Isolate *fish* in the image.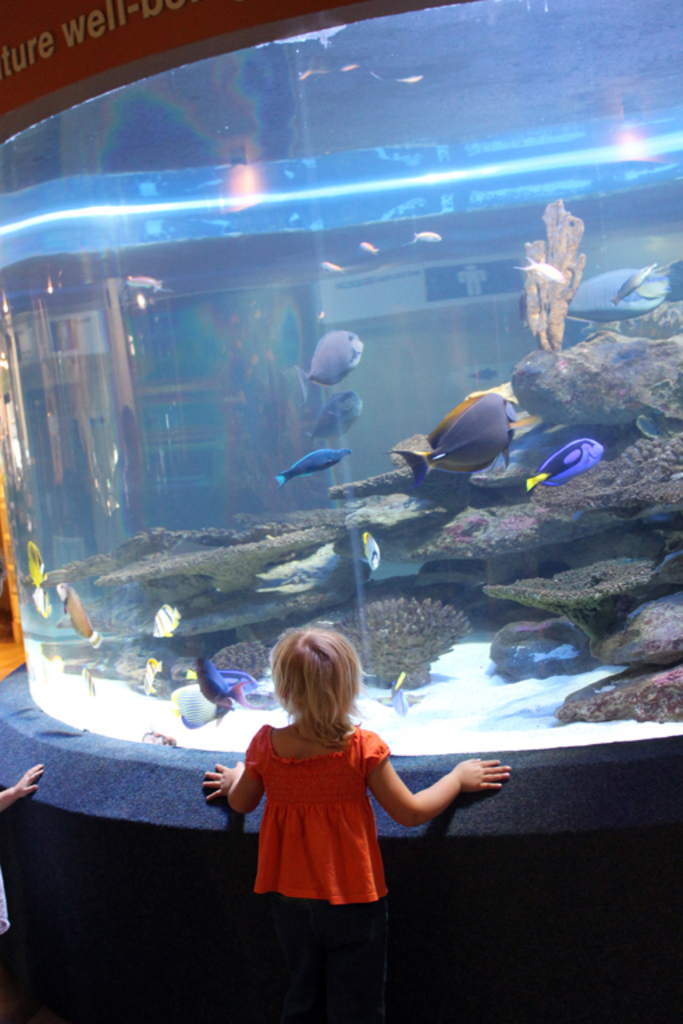
Isolated region: l=127, t=272, r=163, b=288.
